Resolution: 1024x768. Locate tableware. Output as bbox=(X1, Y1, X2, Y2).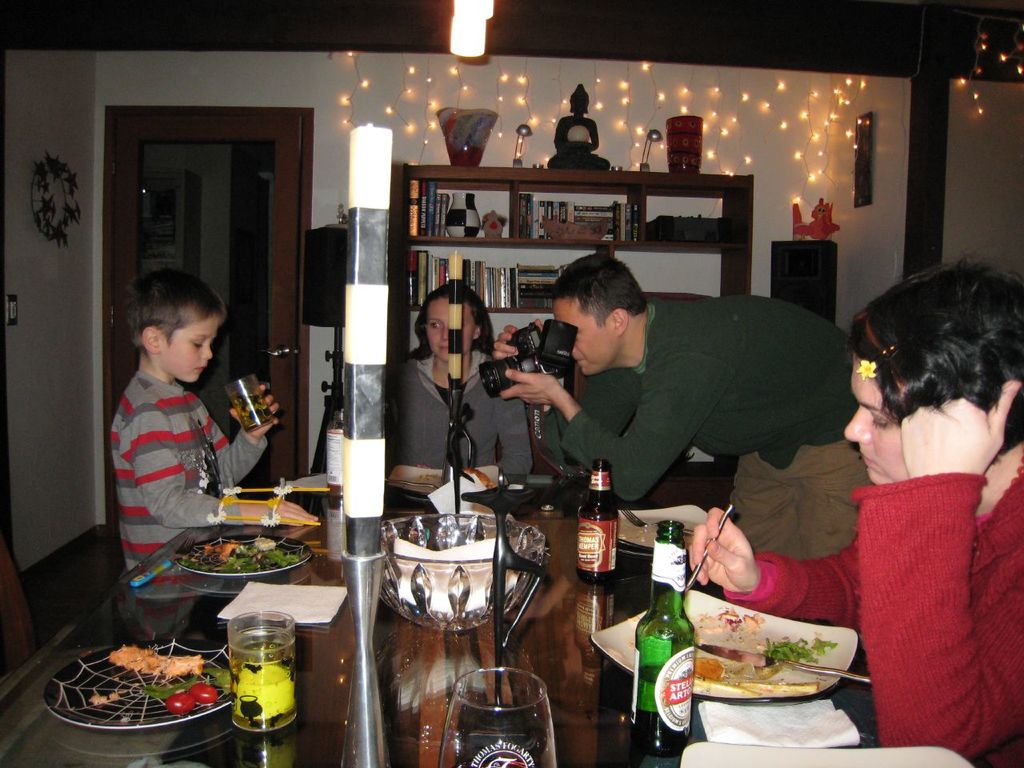
bbox=(45, 629, 239, 725).
